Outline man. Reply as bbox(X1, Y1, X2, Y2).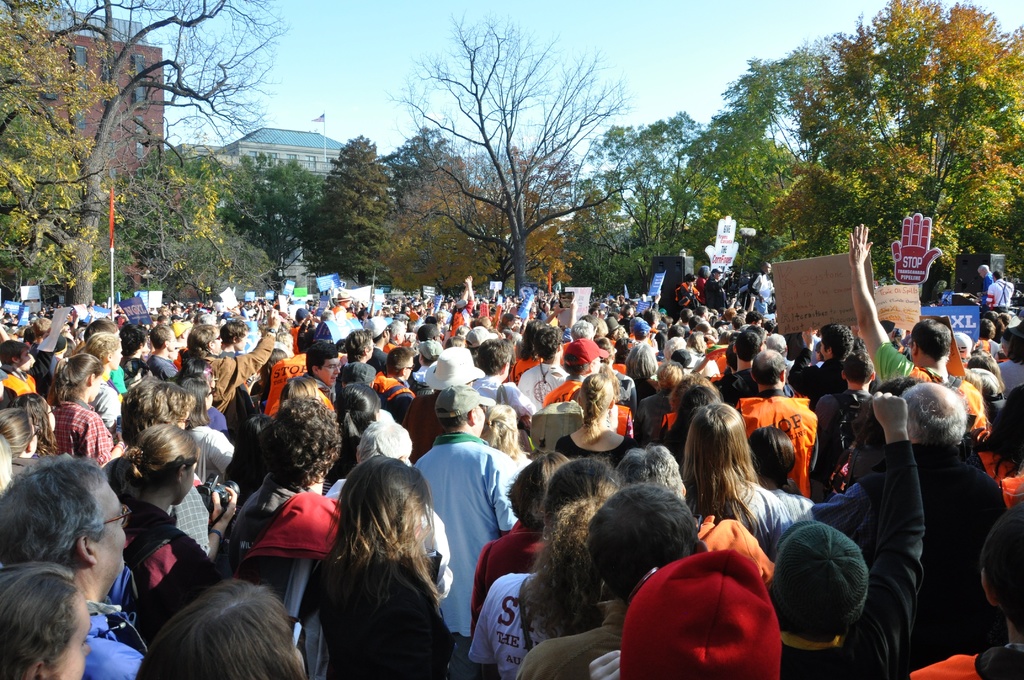
bbox(732, 348, 826, 505).
